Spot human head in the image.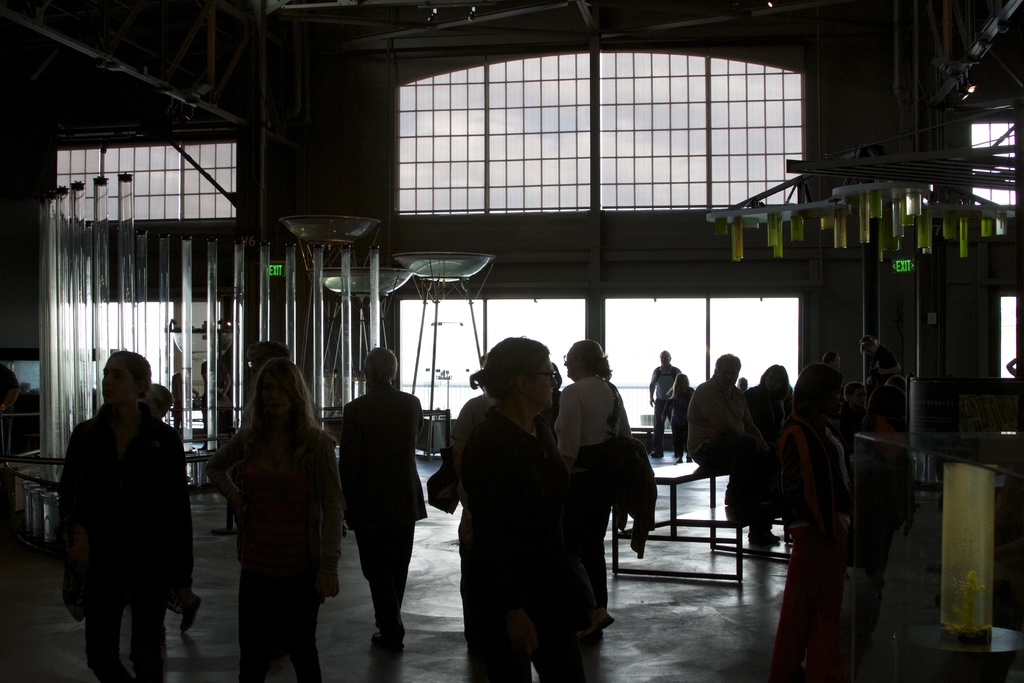
human head found at (left=803, top=363, right=845, bottom=422).
